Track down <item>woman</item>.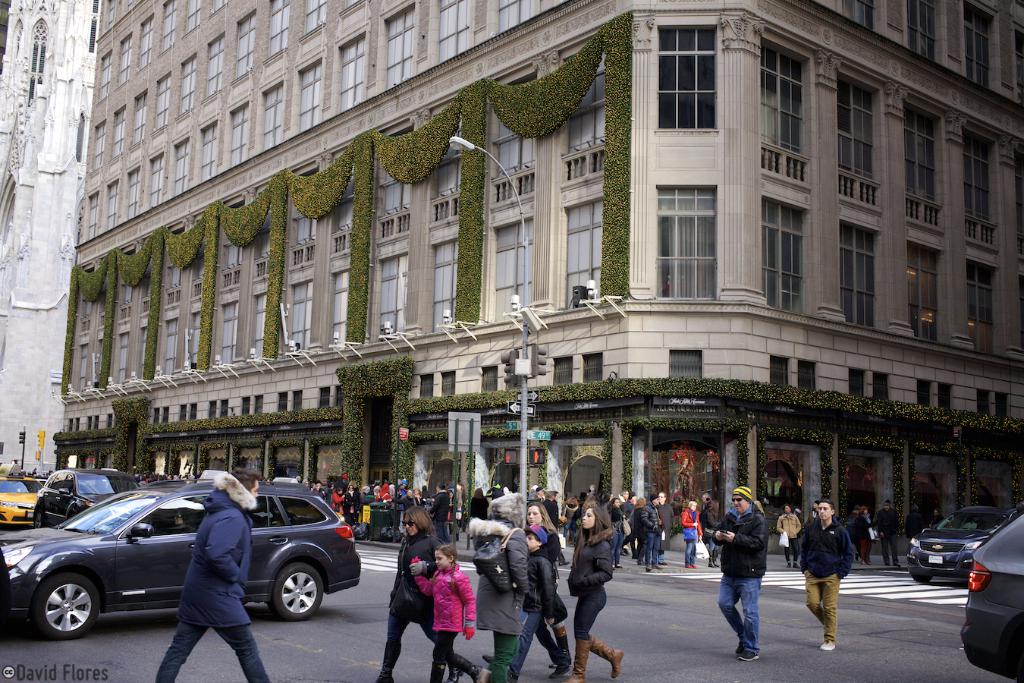
Tracked to {"left": 373, "top": 503, "right": 467, "bottom": 682}.
